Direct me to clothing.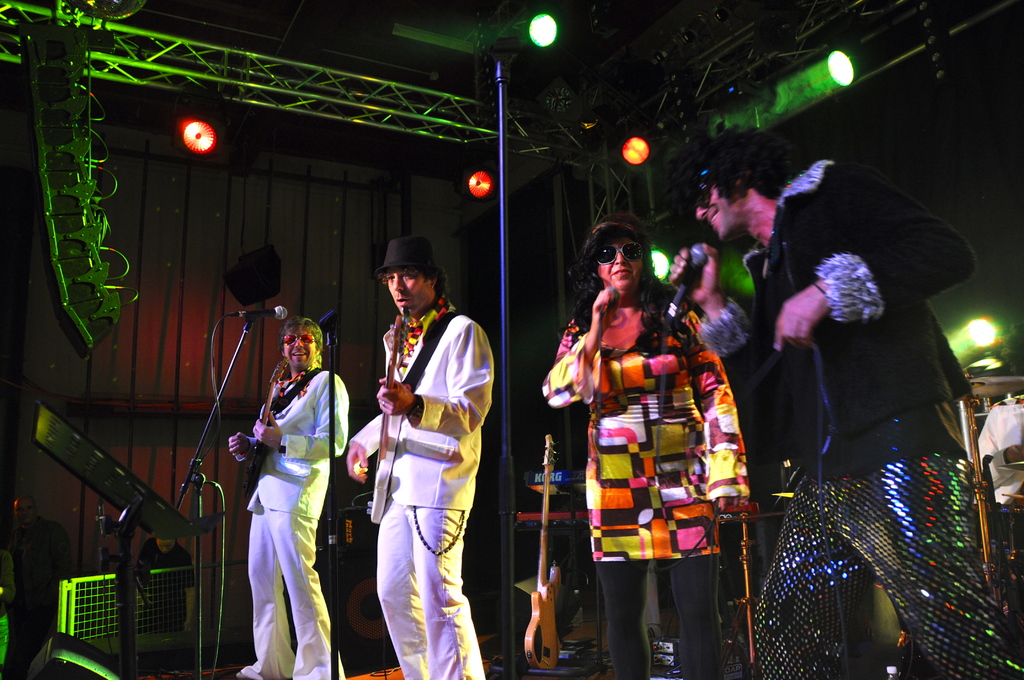
Direction: <box>694,159,1005,679</box>.
